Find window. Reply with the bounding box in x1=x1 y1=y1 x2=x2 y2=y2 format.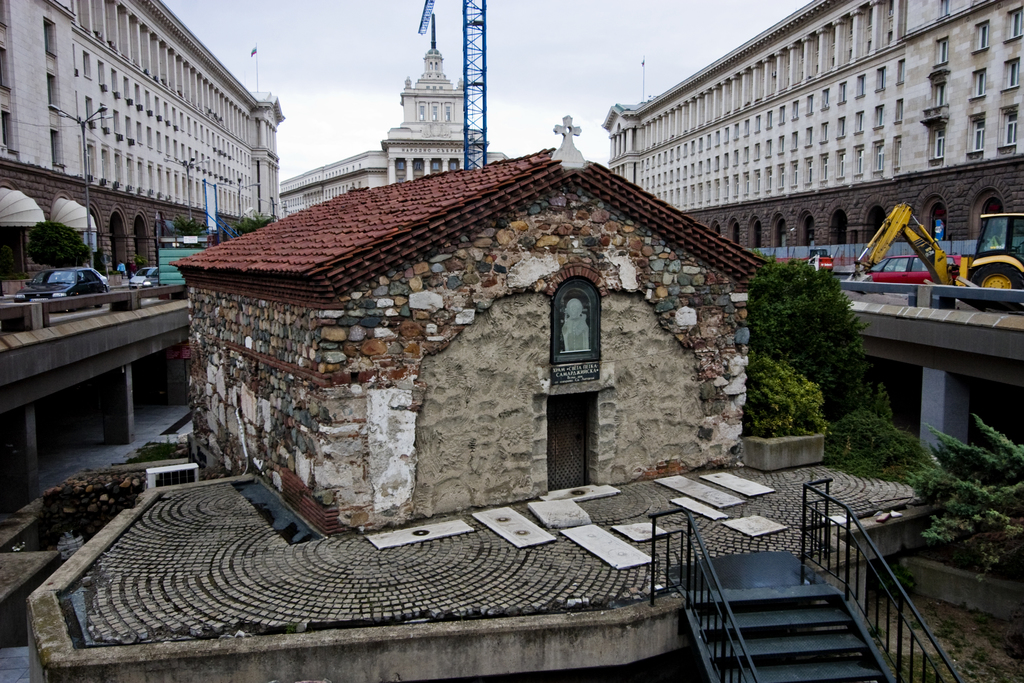
x1=873 y1=67 x2=886 y2=89.
